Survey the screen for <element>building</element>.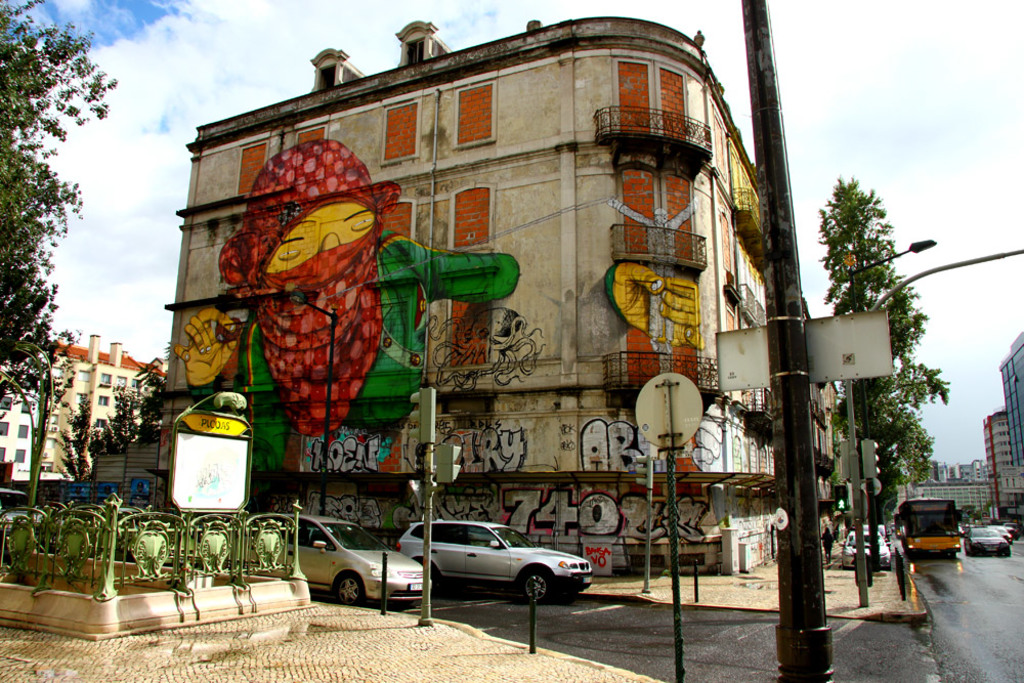
Survey found: detection(893, 332, 1023, 522).
